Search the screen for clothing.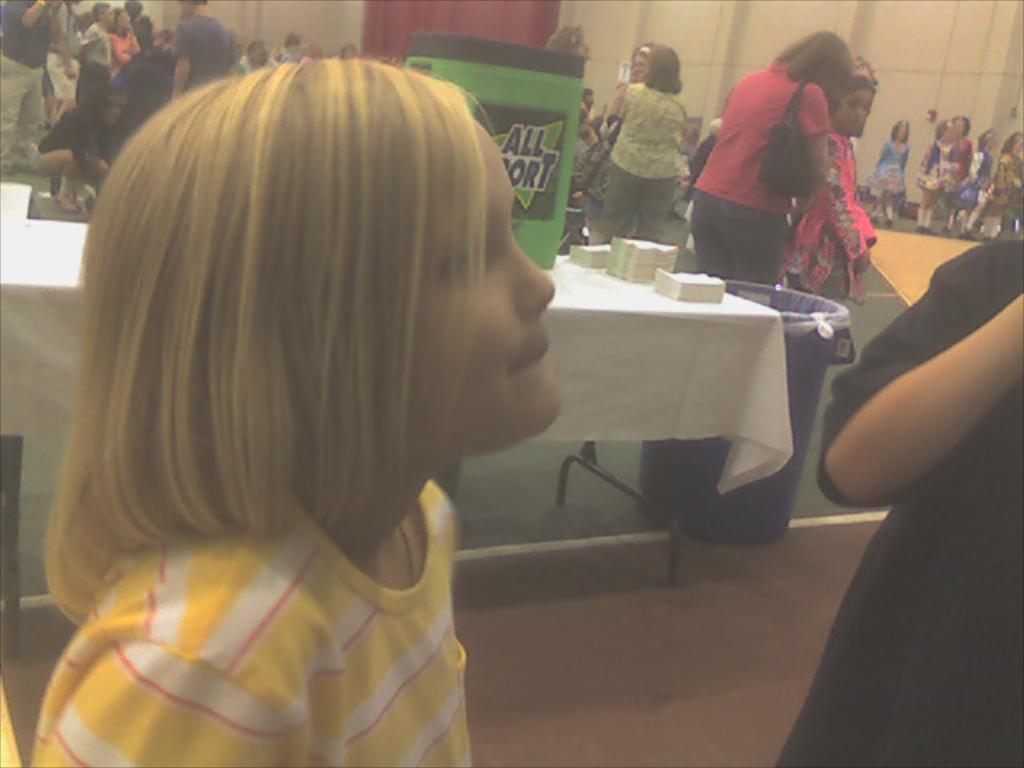
Found at 10/467/477/766.
